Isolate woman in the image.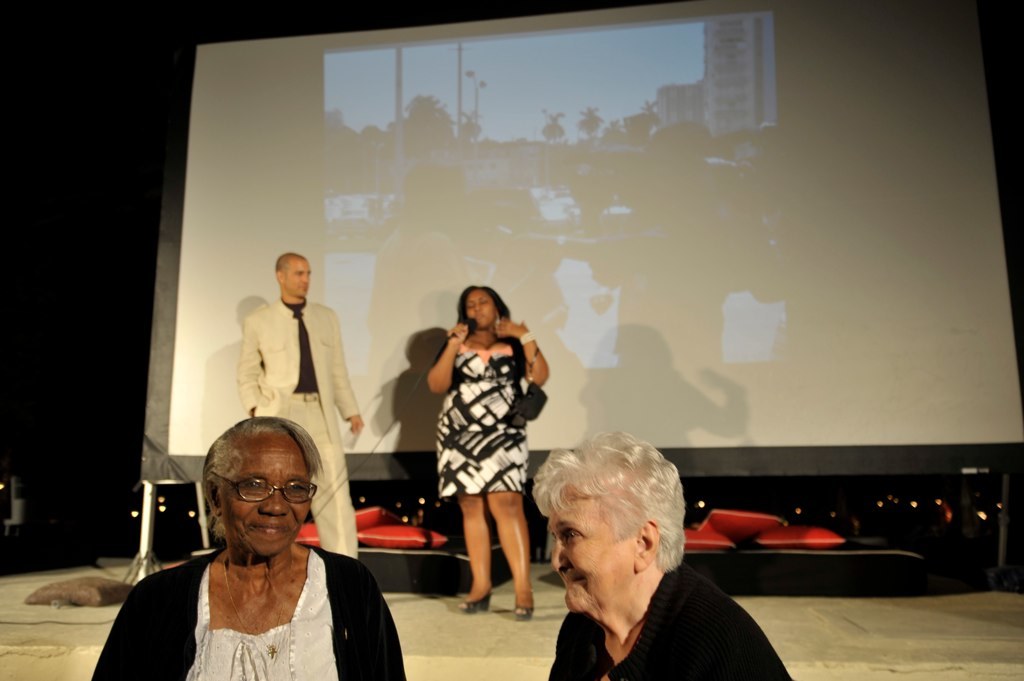
Isolated region: l=112, t=421, r=406, b=680.
